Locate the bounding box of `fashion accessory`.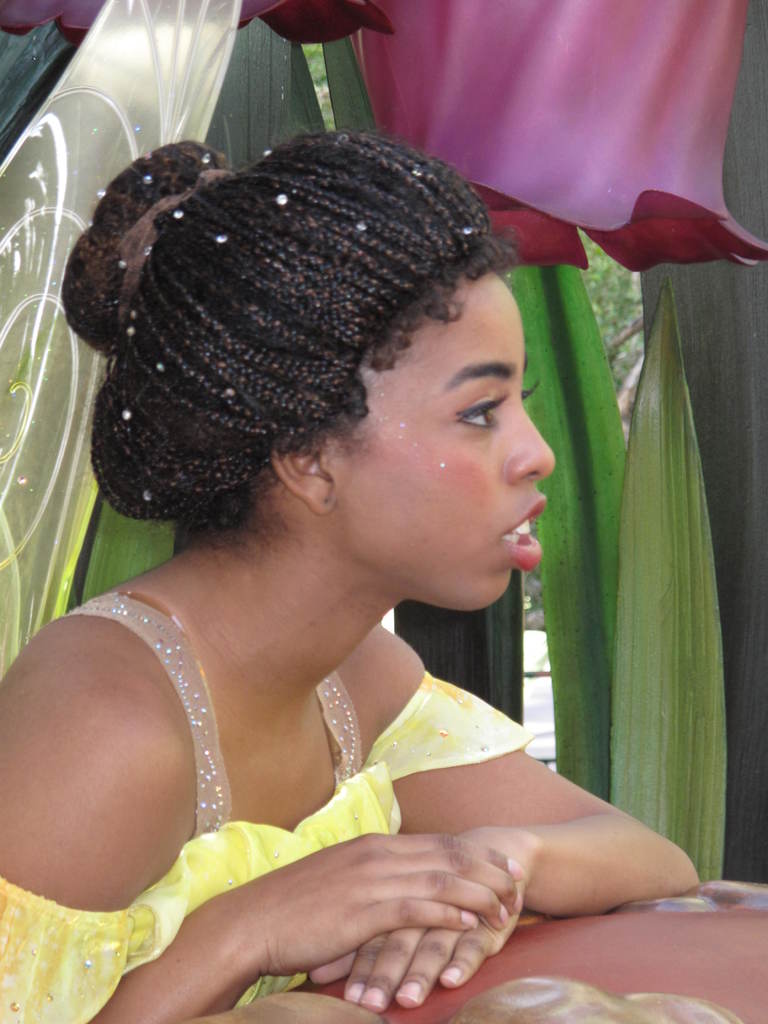
Bounding box: Rect(120, 257, 132, 269).
